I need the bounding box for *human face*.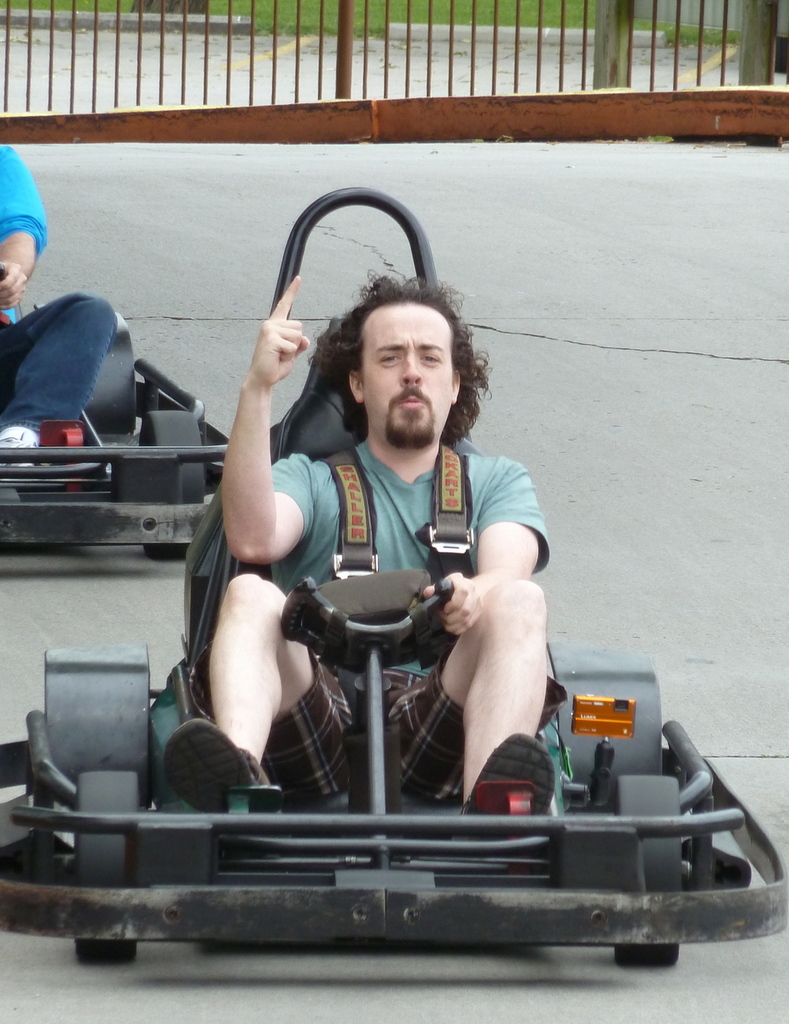
Here it is: box=[364, 296, 455, 445].
